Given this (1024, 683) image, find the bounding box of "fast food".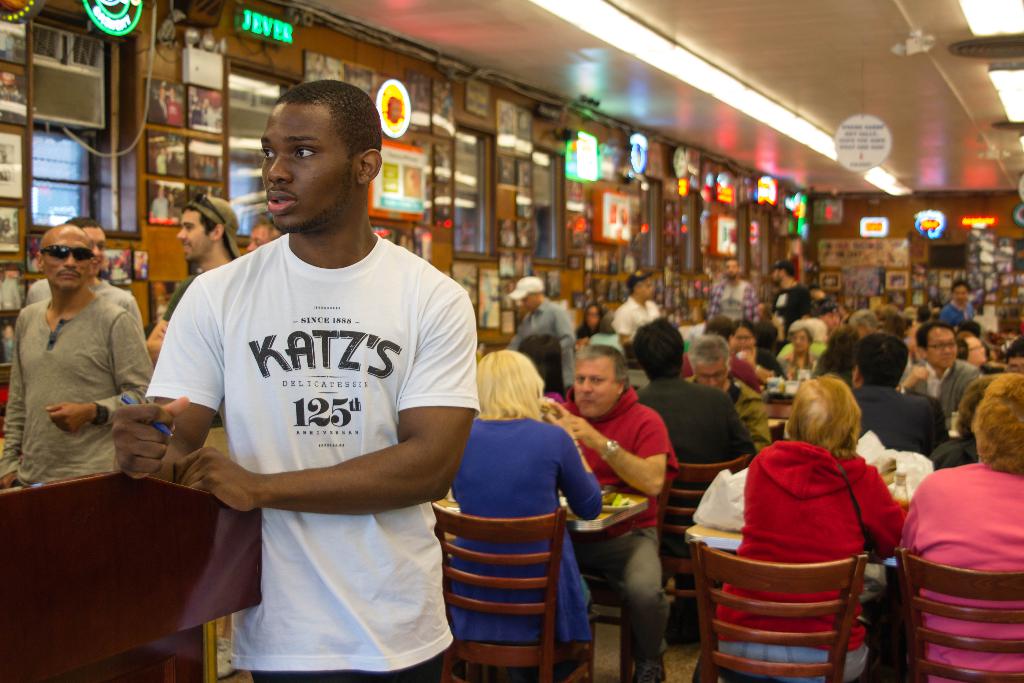
BBox(540, 392, 559, 418).
